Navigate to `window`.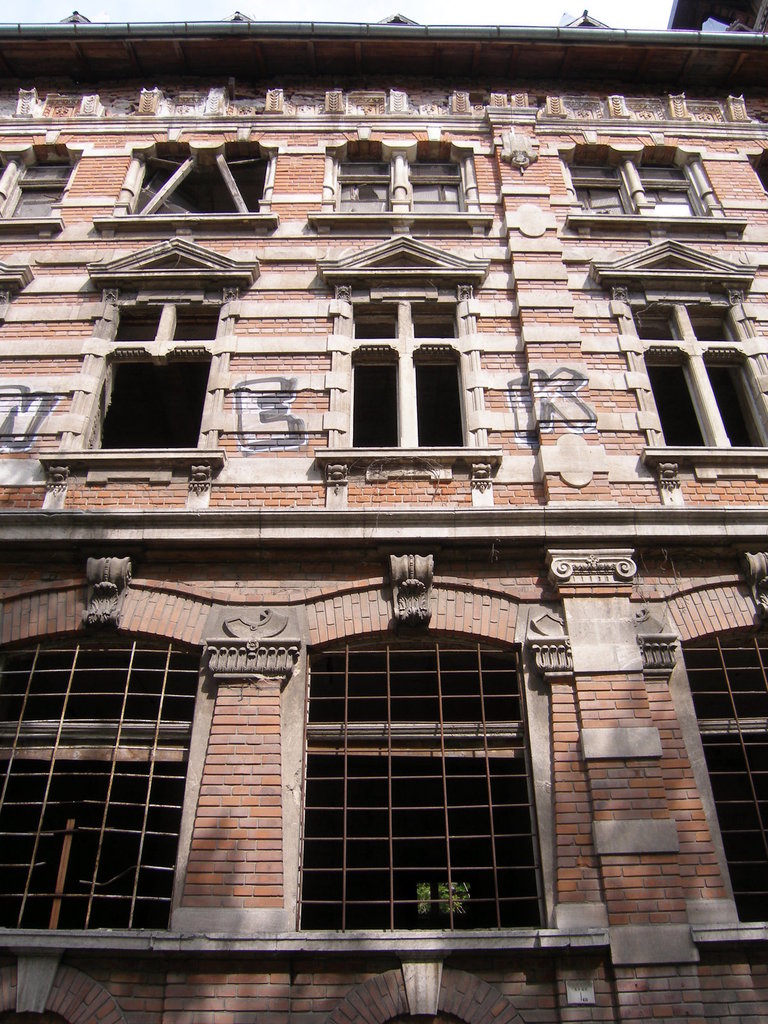
Navigation target: l=639, t=237, r=767, b=462.
